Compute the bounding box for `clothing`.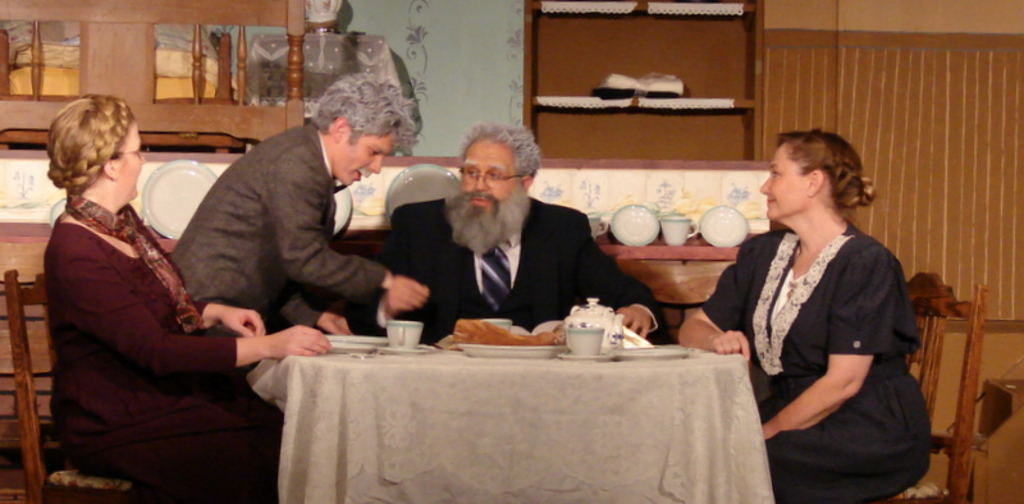
(left=41, top=189, right=282, bottom=503).
